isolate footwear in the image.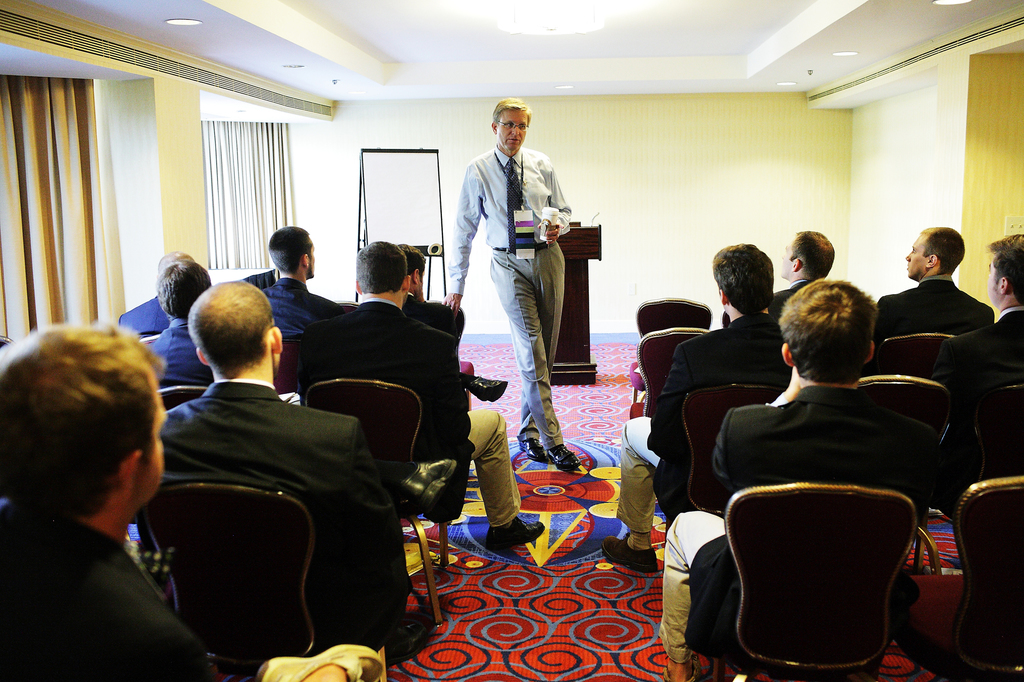
Isolated region: {"x1": 520, "y1": 434, "x2": 546, "y2": 463}.
